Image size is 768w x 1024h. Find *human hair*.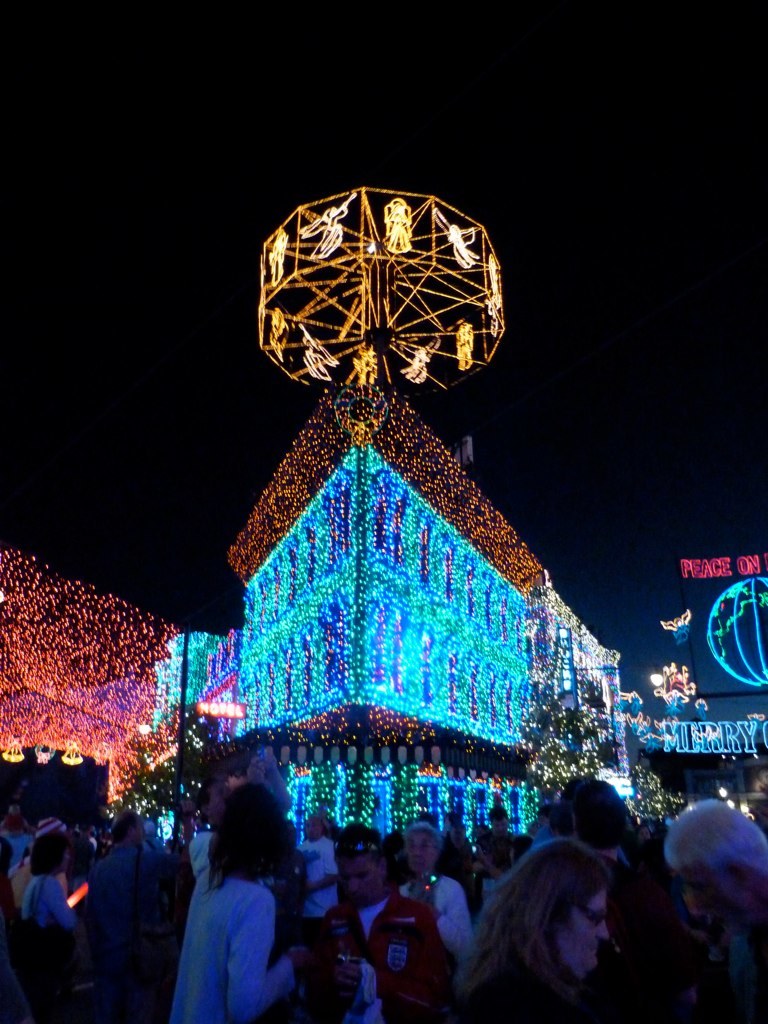
(left=557, top=781, right=638, bottom=856).
